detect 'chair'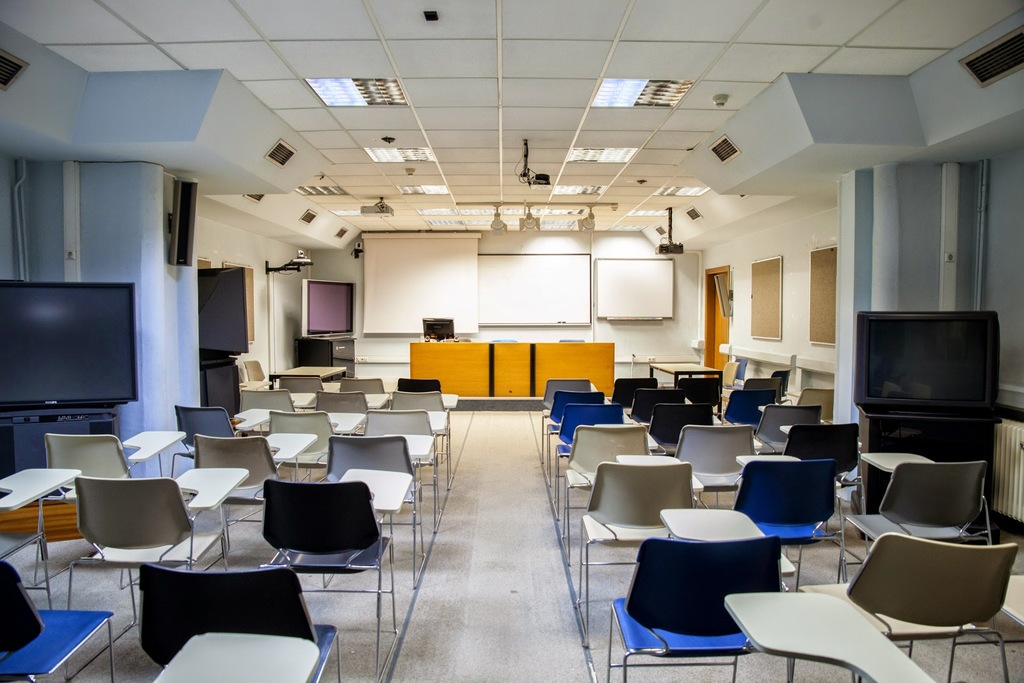
pyautogui.locateOnScreen(733, 457, 852, 587)
